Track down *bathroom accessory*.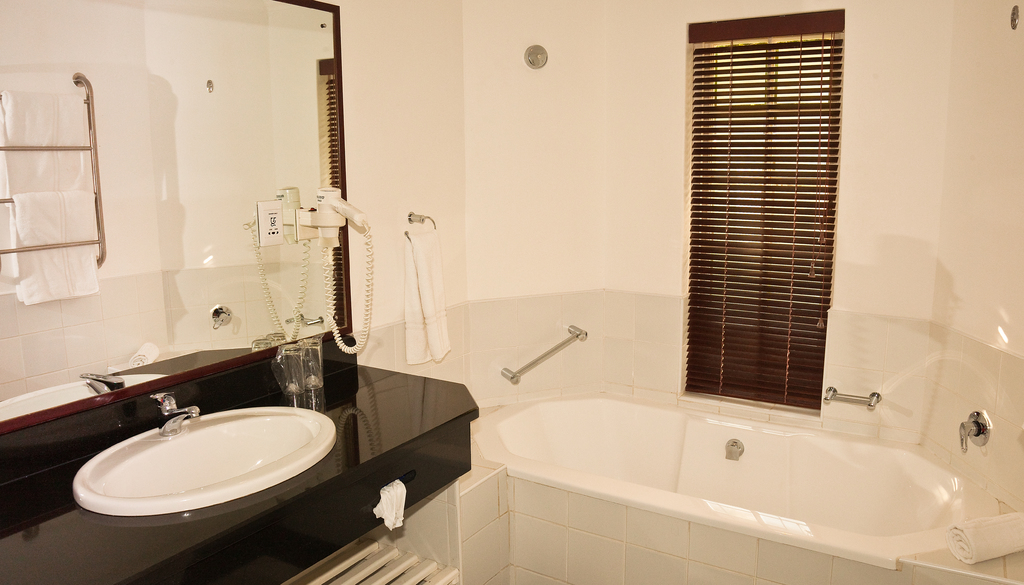
Tracked to detection(403, 209, 436, 243).
